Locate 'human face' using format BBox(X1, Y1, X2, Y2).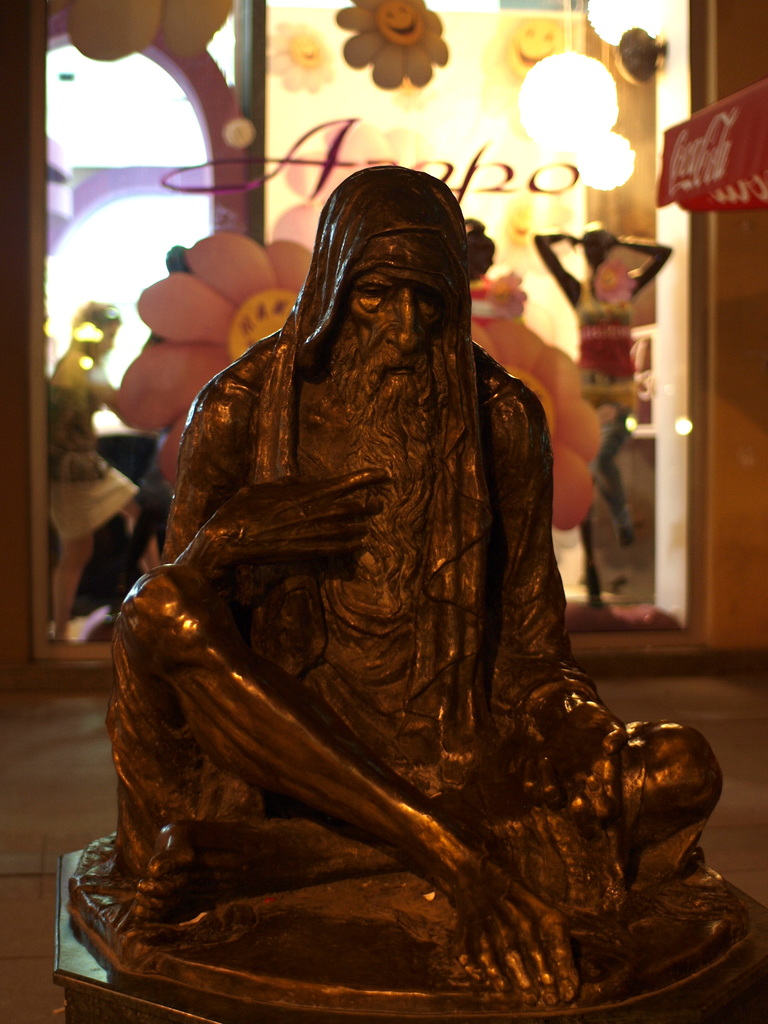
BBox(327, 265, 448, 611).
